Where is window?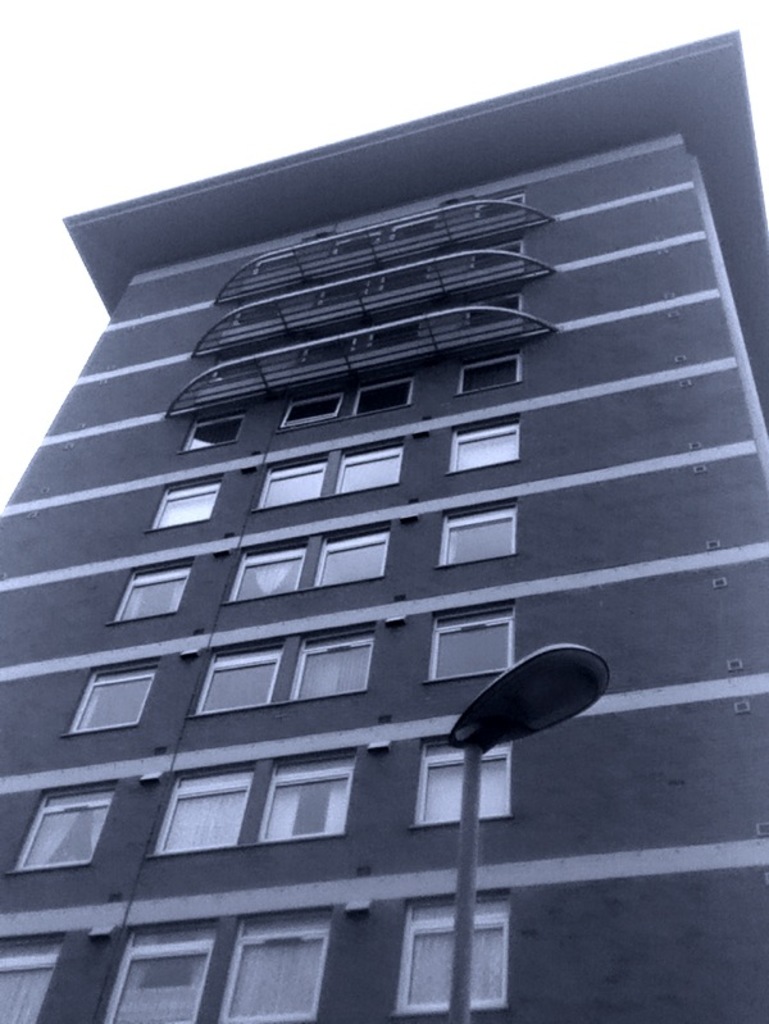
<bbox>429, 614, 514, 678</bbox>.
